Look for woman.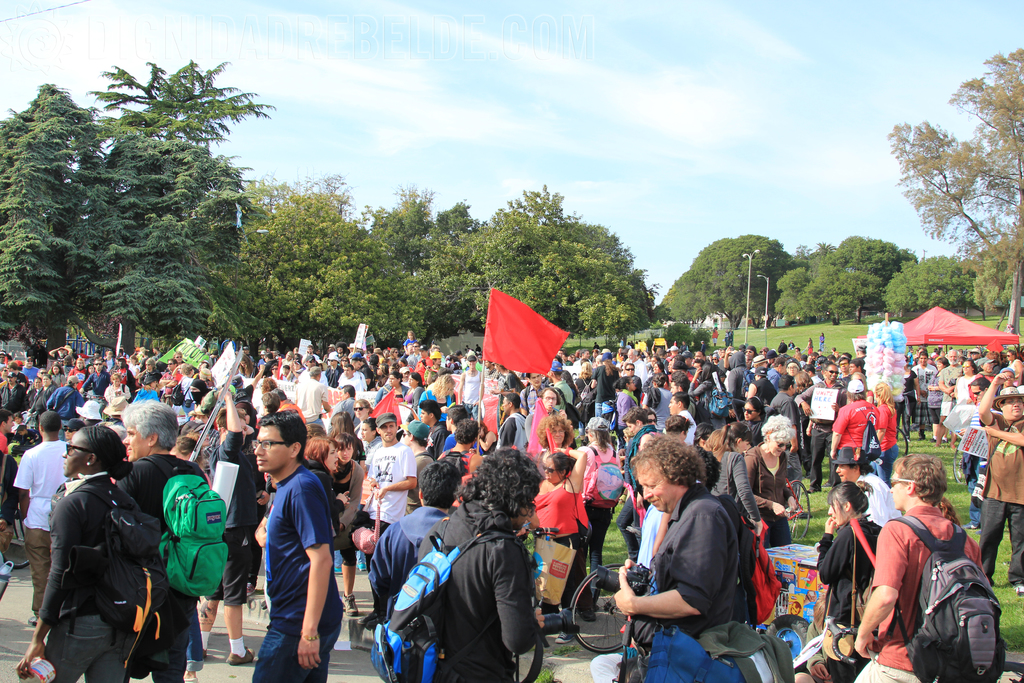
Found: [x1=131, y1=356, x2=135, y2=374].
